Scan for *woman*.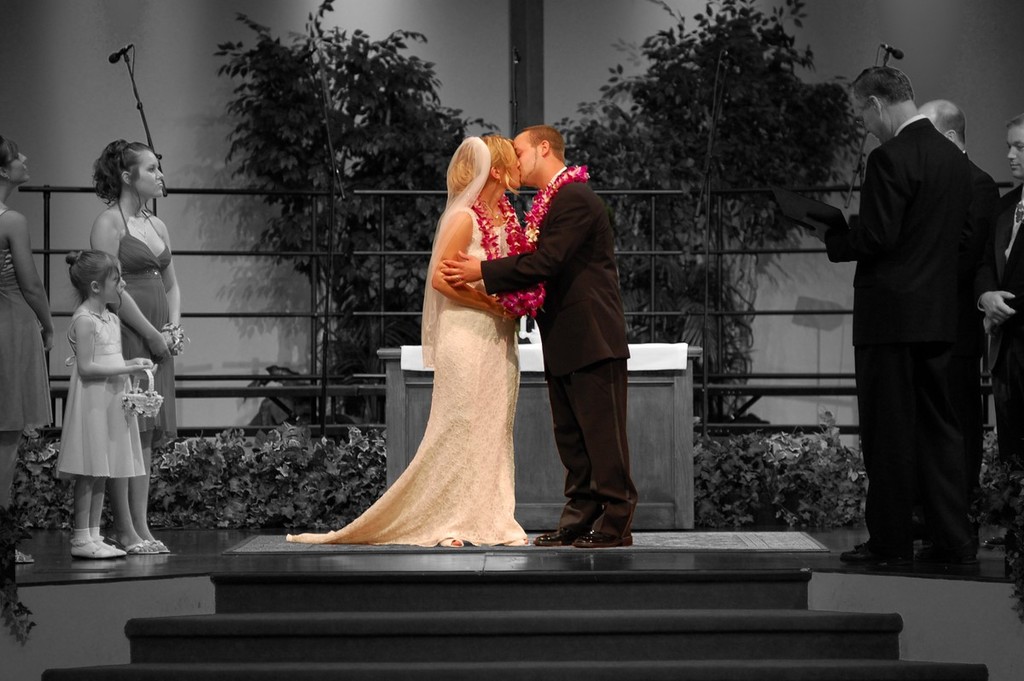
Scan result: [279,130,544,544].
